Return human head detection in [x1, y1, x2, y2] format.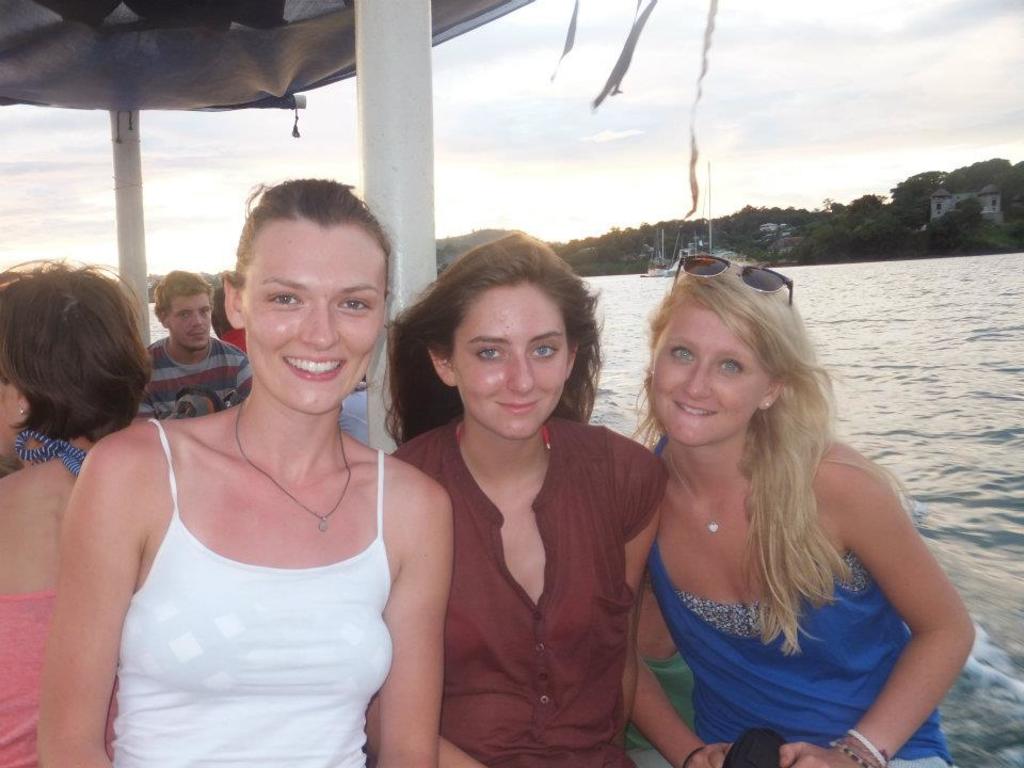
[399, 245, 601, 429].
